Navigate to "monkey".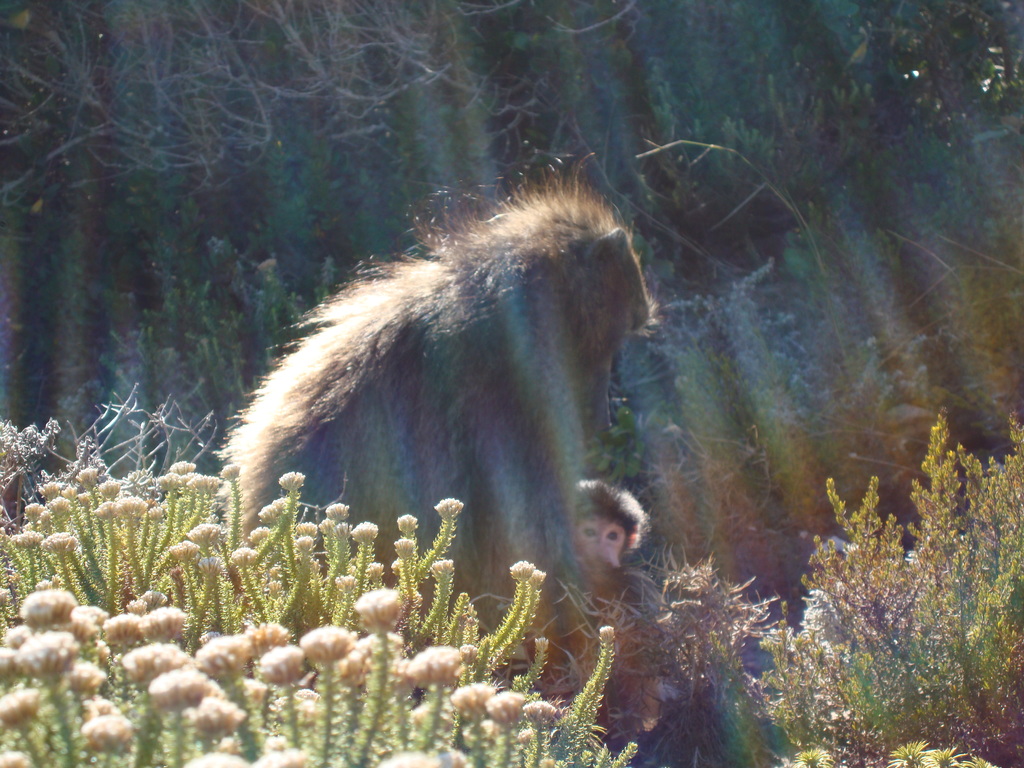
Navigation target: {"x1": 205, "y1": 196, "x2": 657, "y2": 641}.
